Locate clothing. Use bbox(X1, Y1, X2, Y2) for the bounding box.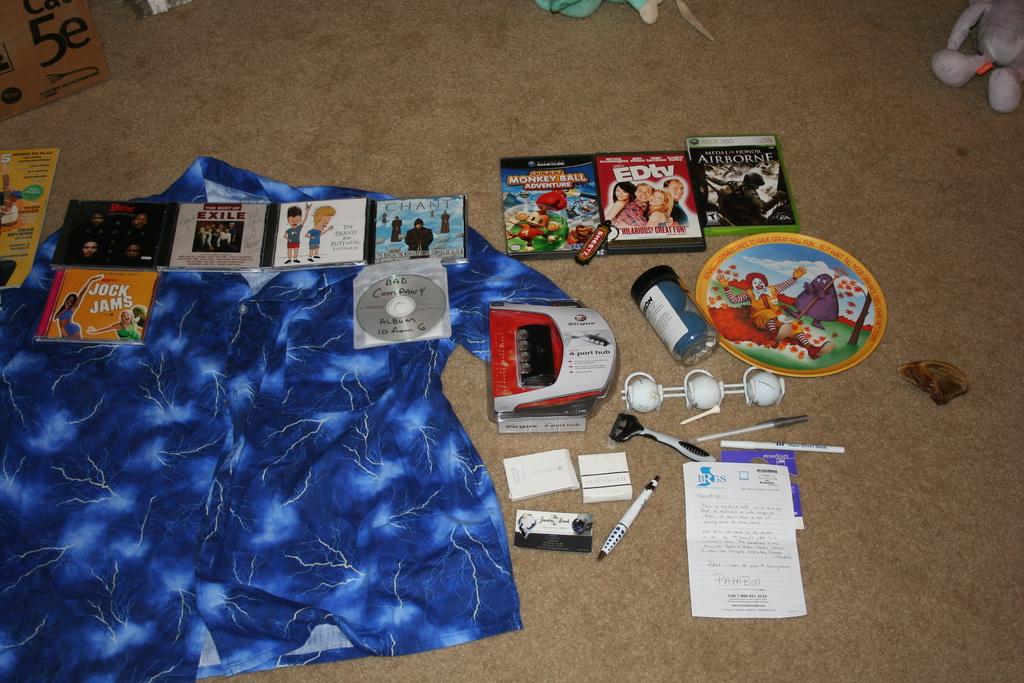
bbox(616, 201, 648, 228).
